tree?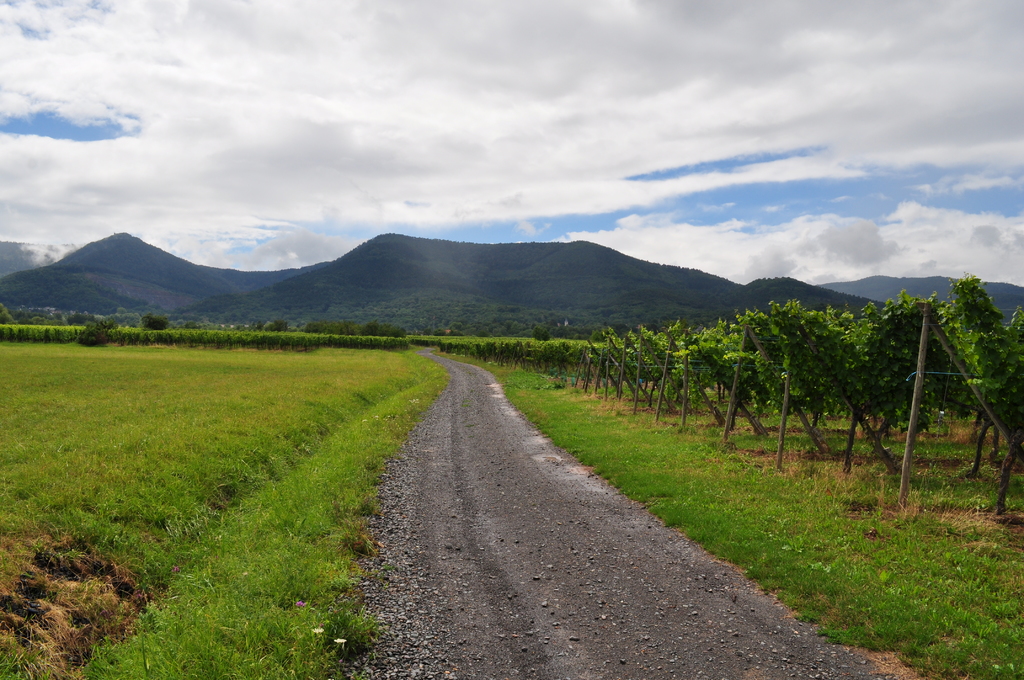
262:318:288:332
